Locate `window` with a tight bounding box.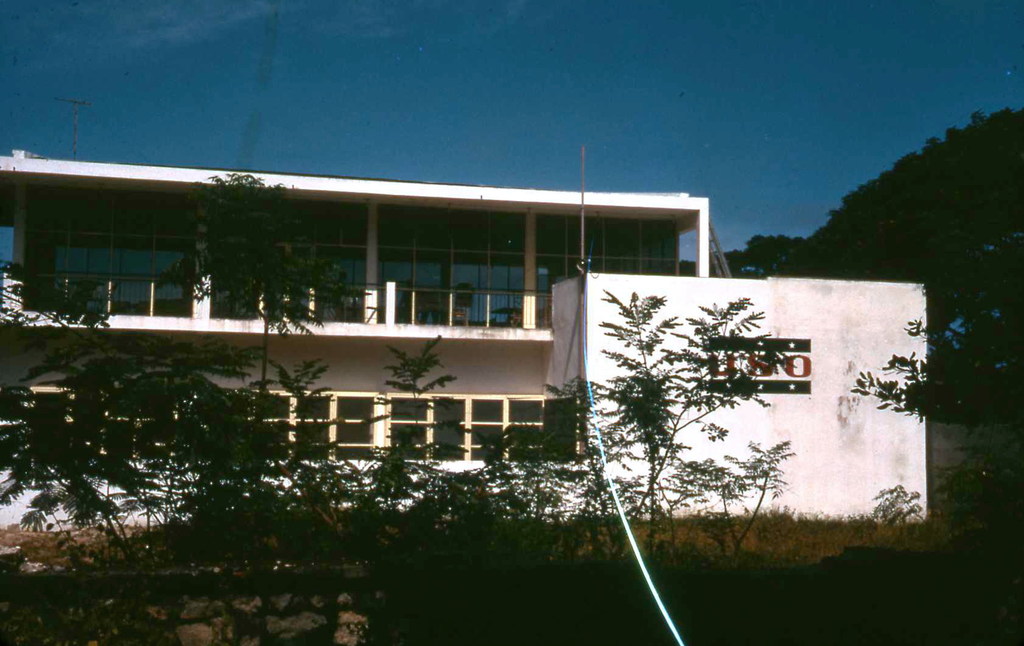
[x1=542, y1=215, x2=684, y2=336].
